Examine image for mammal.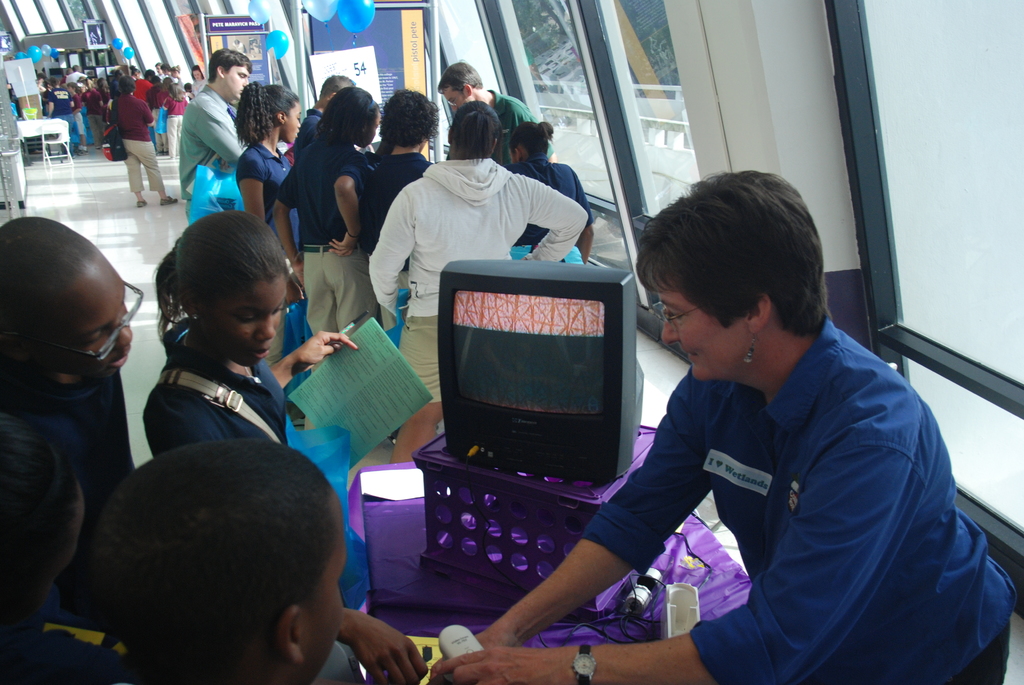
Examination result: select_region(366, 101, 588, 469).
